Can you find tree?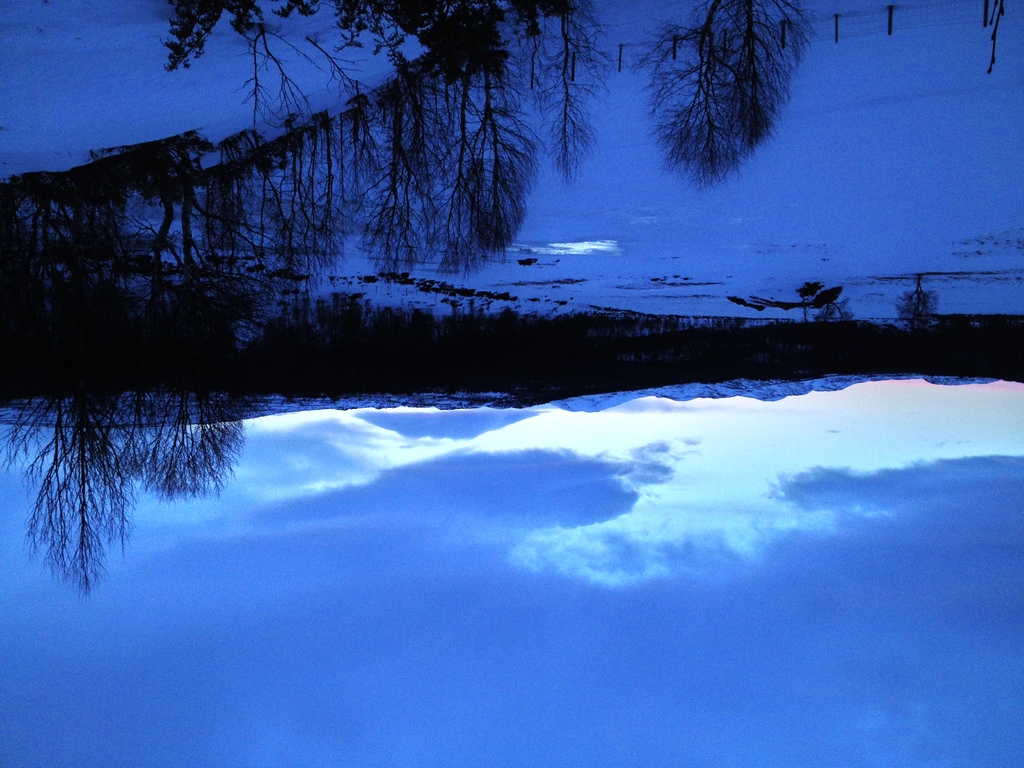
Yes, bounding box: [639, 12, 820, 202].
